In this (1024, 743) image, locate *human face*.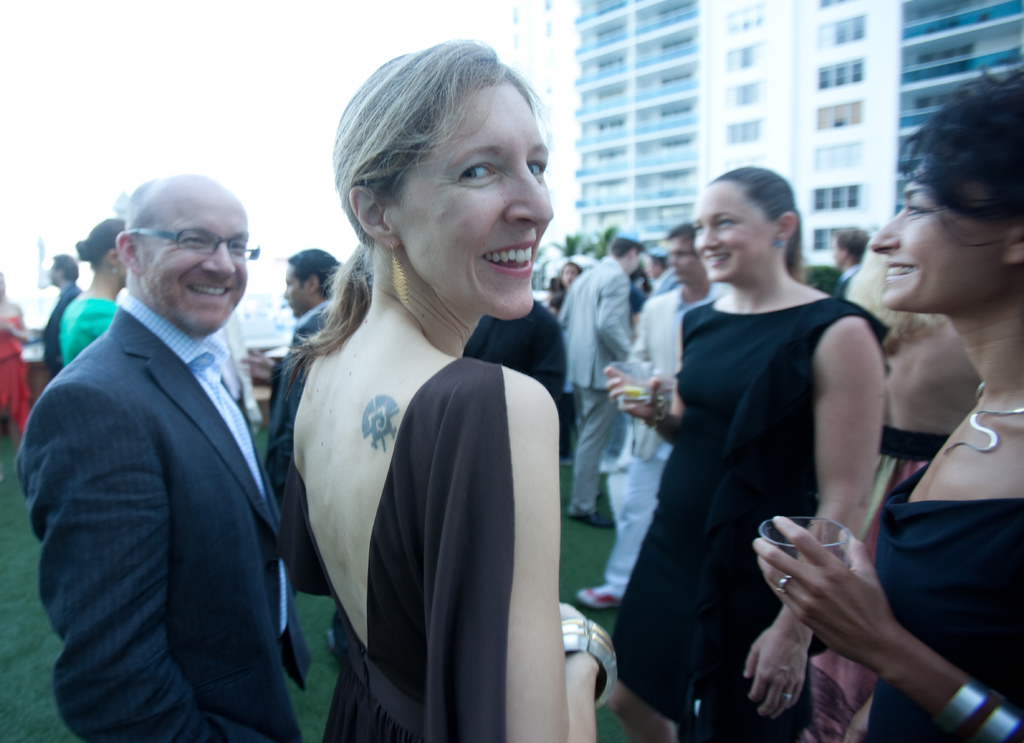
Bounding box: [x1=668, y1=235, x2=703, y2=285].
